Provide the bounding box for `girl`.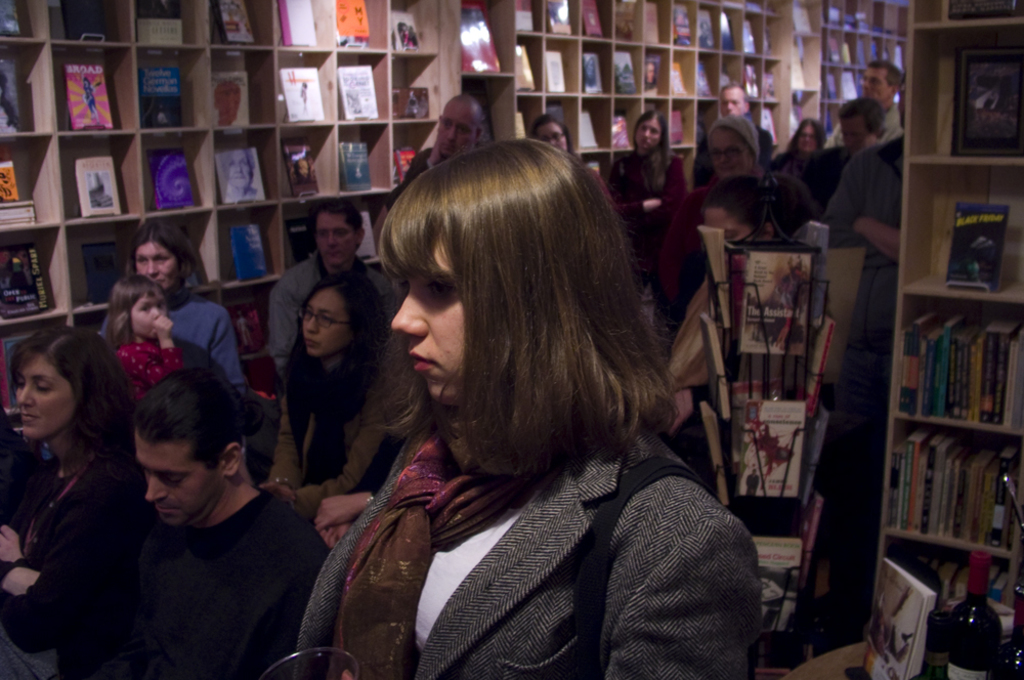
select_region(115, 273, 183, 387).
